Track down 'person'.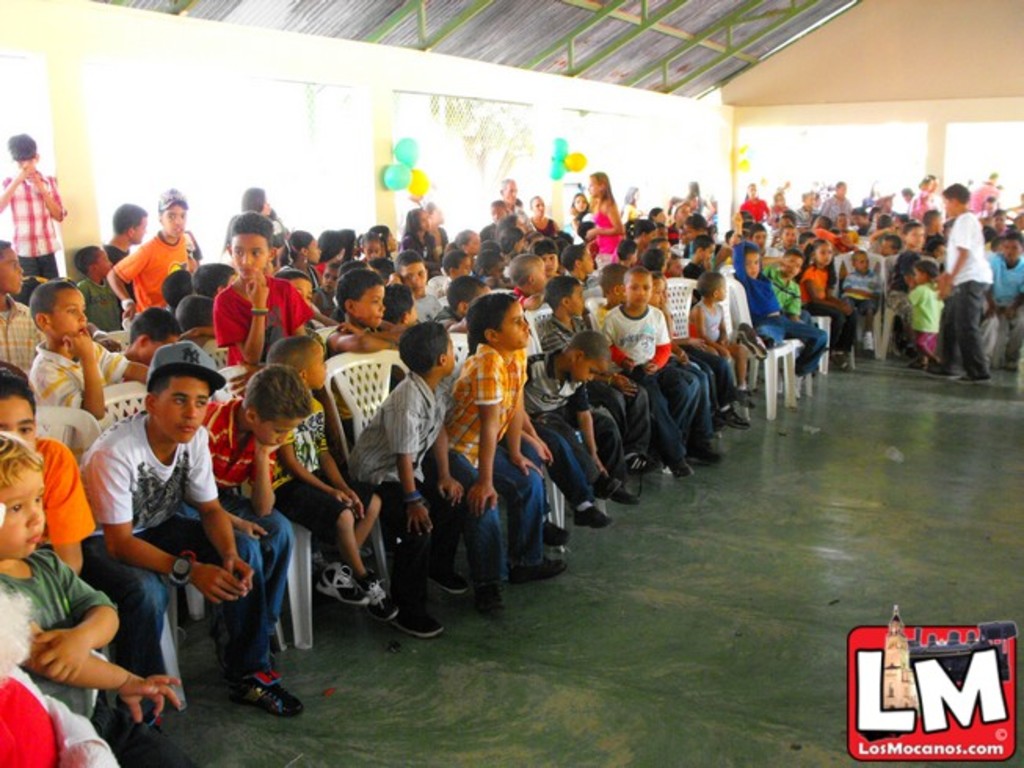
Tracked to bbox=(0, 243, 45, 368).
